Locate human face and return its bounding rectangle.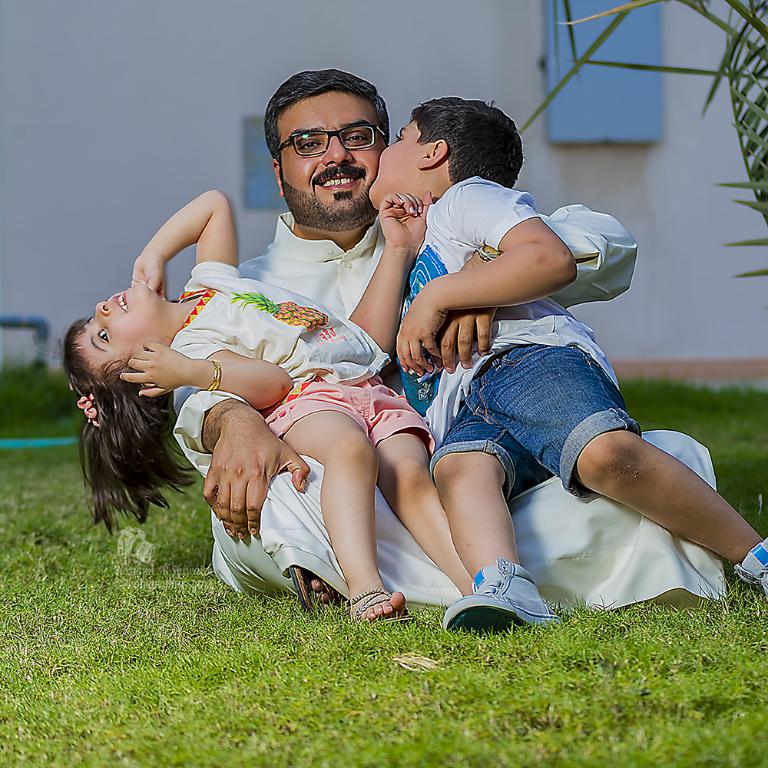
x1=70, y1=288, x2=162, y2=368.
